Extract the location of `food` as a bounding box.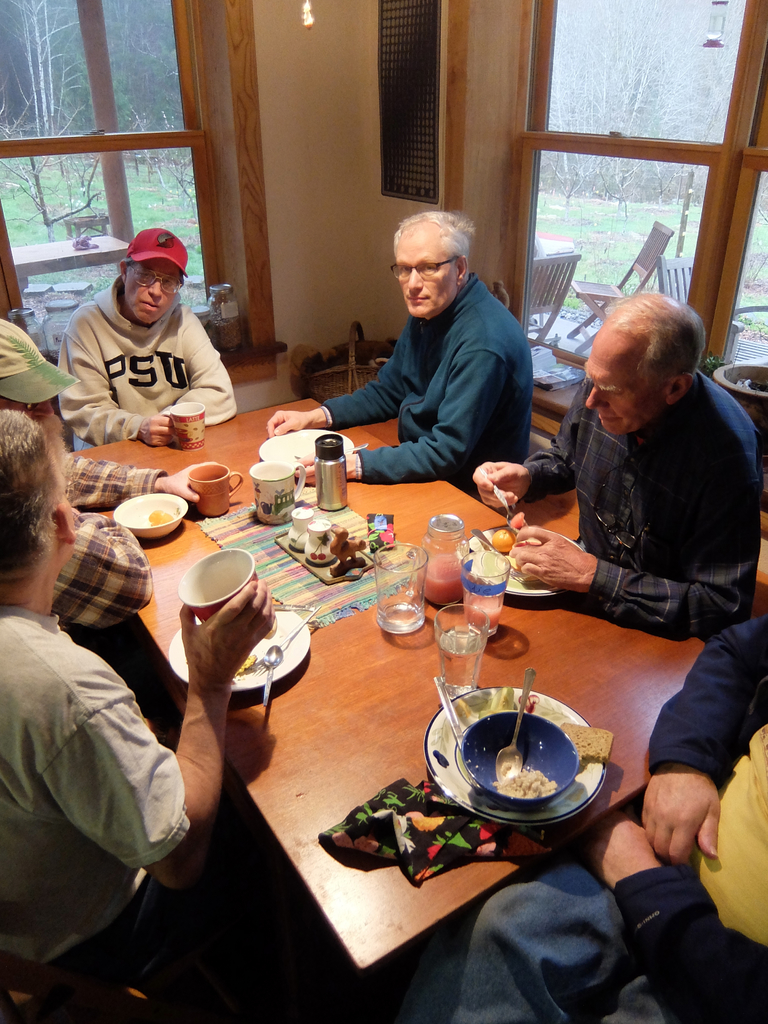
(left=433, top=748, right=450, bottom=768).
